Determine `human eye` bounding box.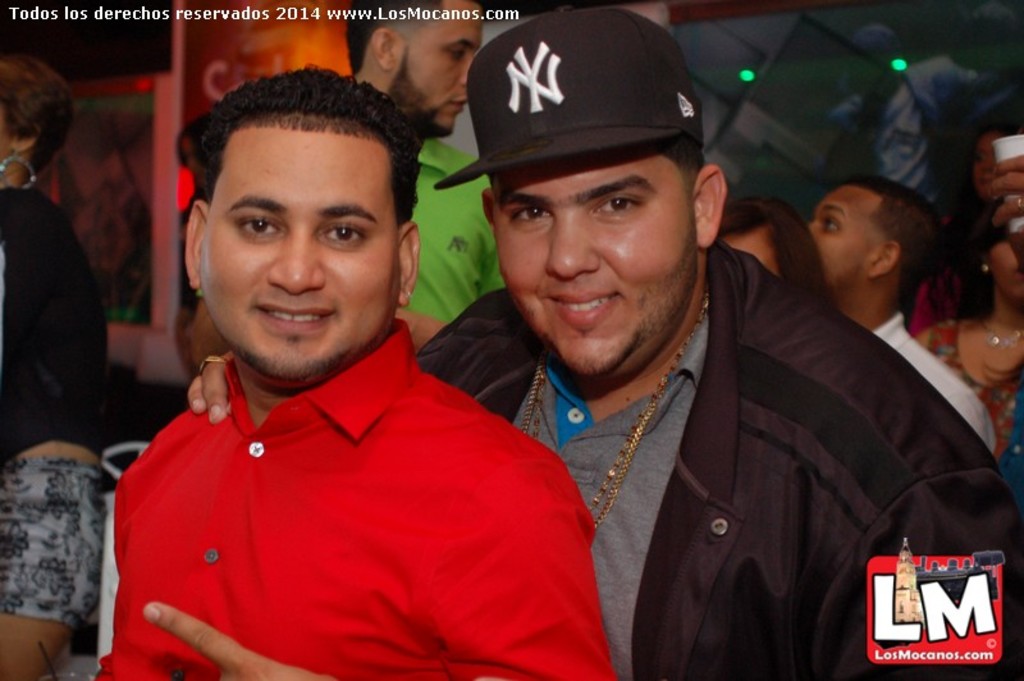
Determined: 820,215,844,233.
